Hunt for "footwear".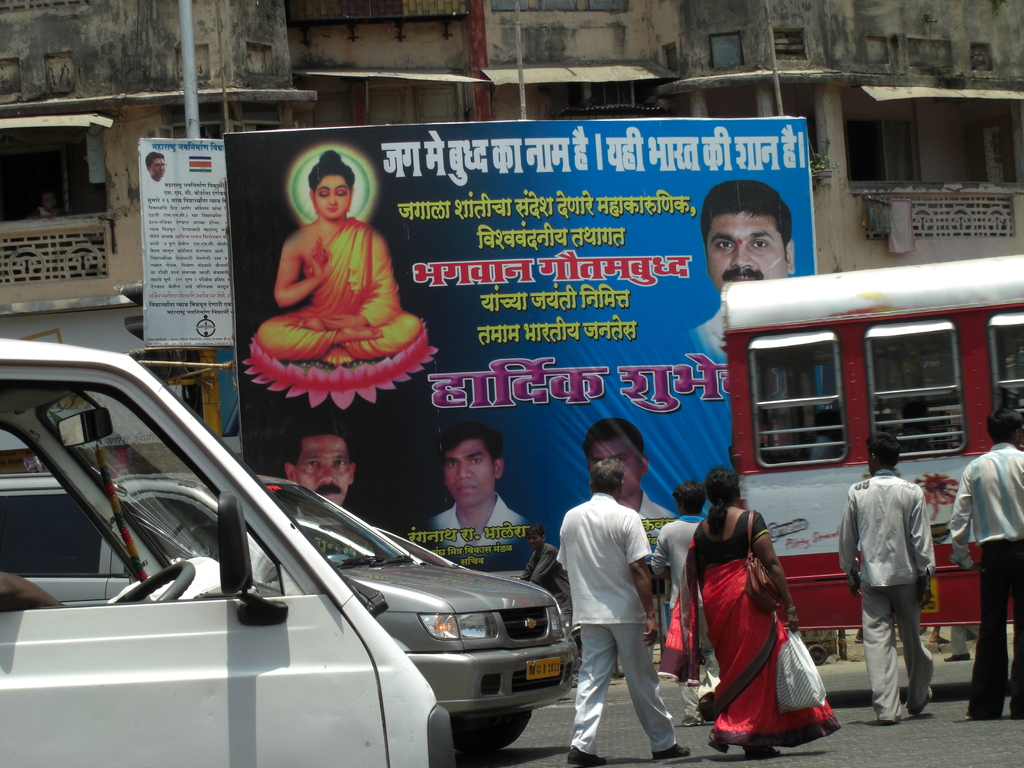
Hunted down at <bbox>904, 688, 935, 718</bbox>.
